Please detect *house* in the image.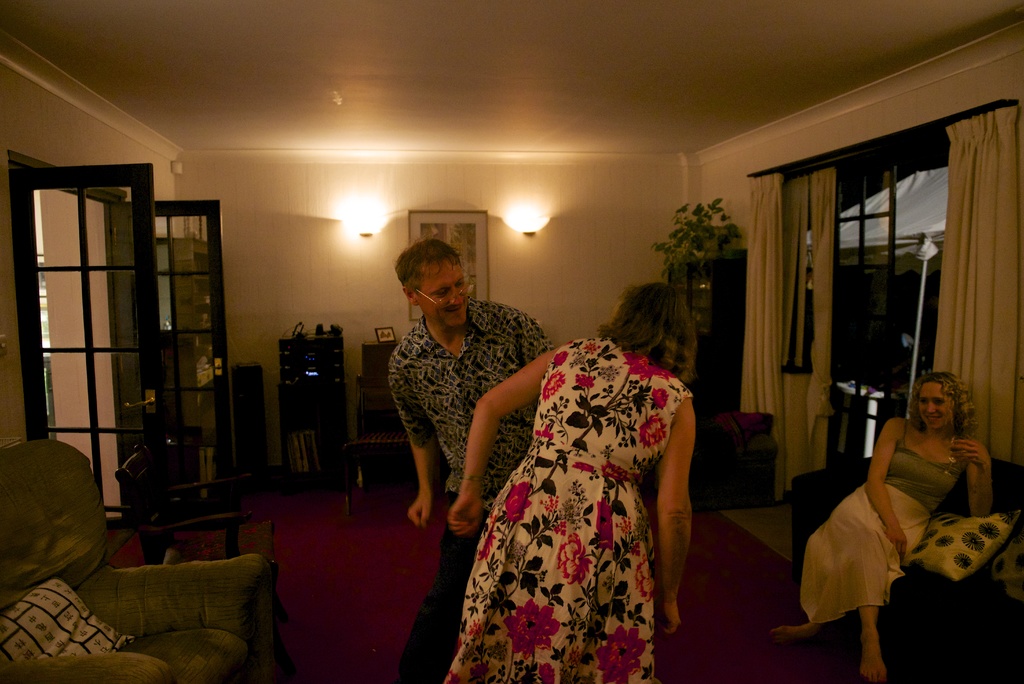
rect(2, 0, 1018, 681).
